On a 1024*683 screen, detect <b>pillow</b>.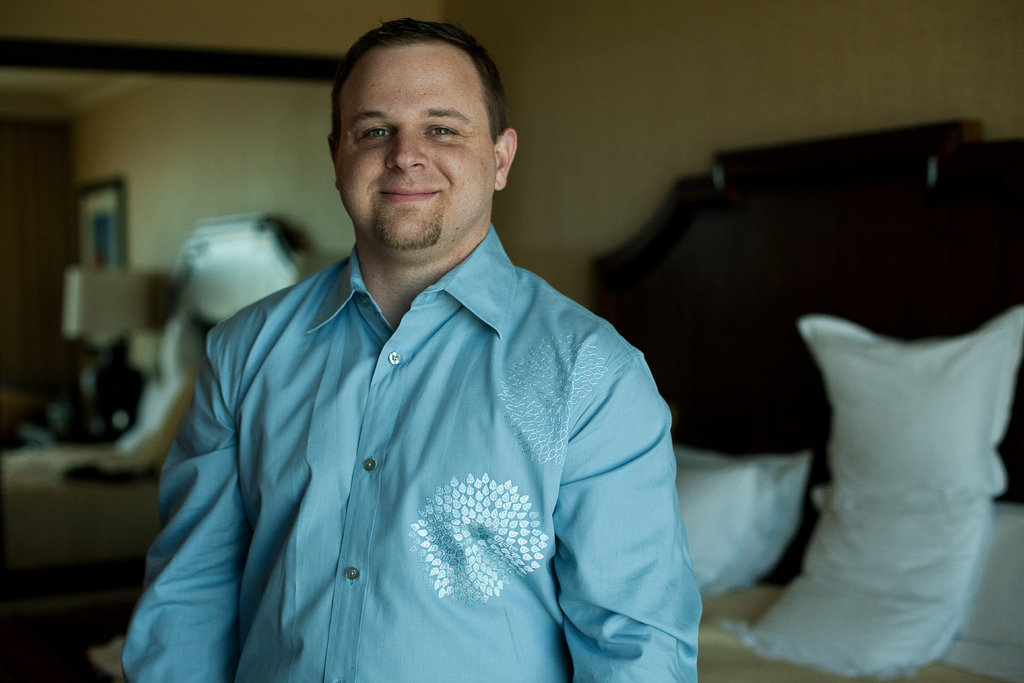
712,294,1023,682.
